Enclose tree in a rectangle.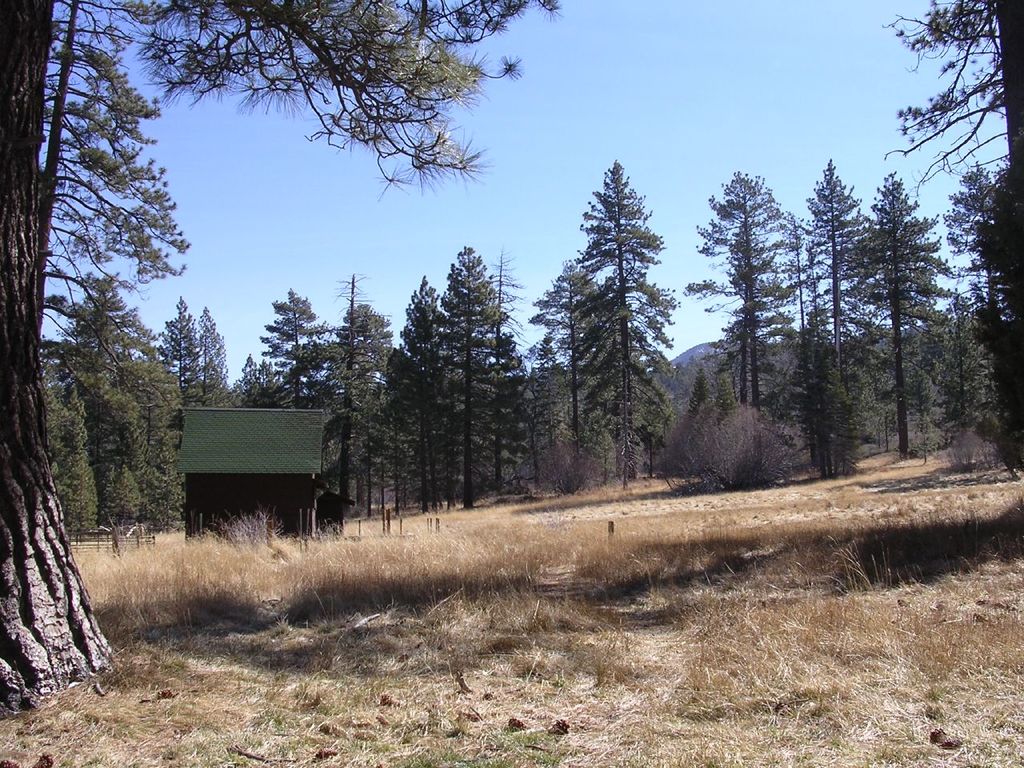
x1=953, y1=158, x2=1023, y2=487.
